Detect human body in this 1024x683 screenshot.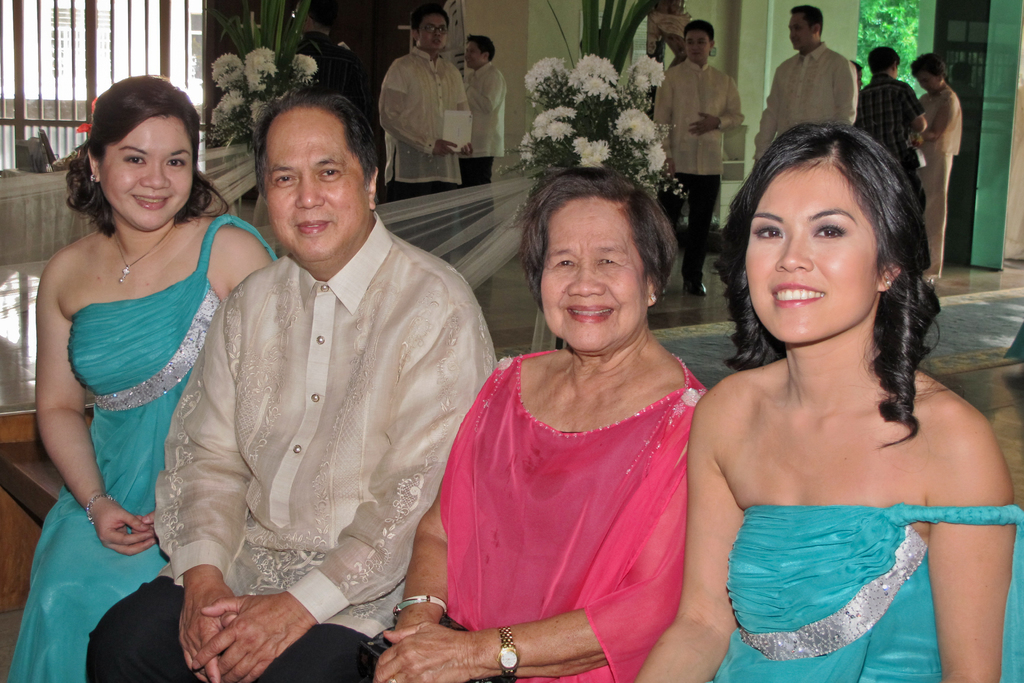
Detection: left=848, top=84, right=927, bottom=268.
